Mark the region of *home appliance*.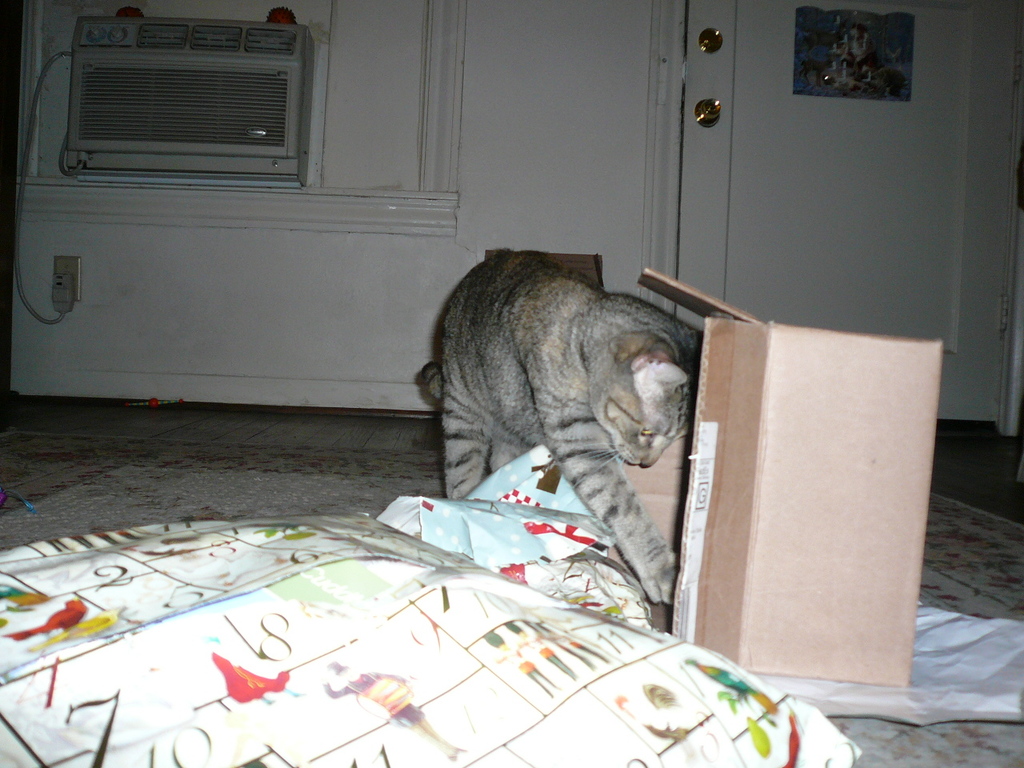
Region: crop(50, 14, 327, 185).
